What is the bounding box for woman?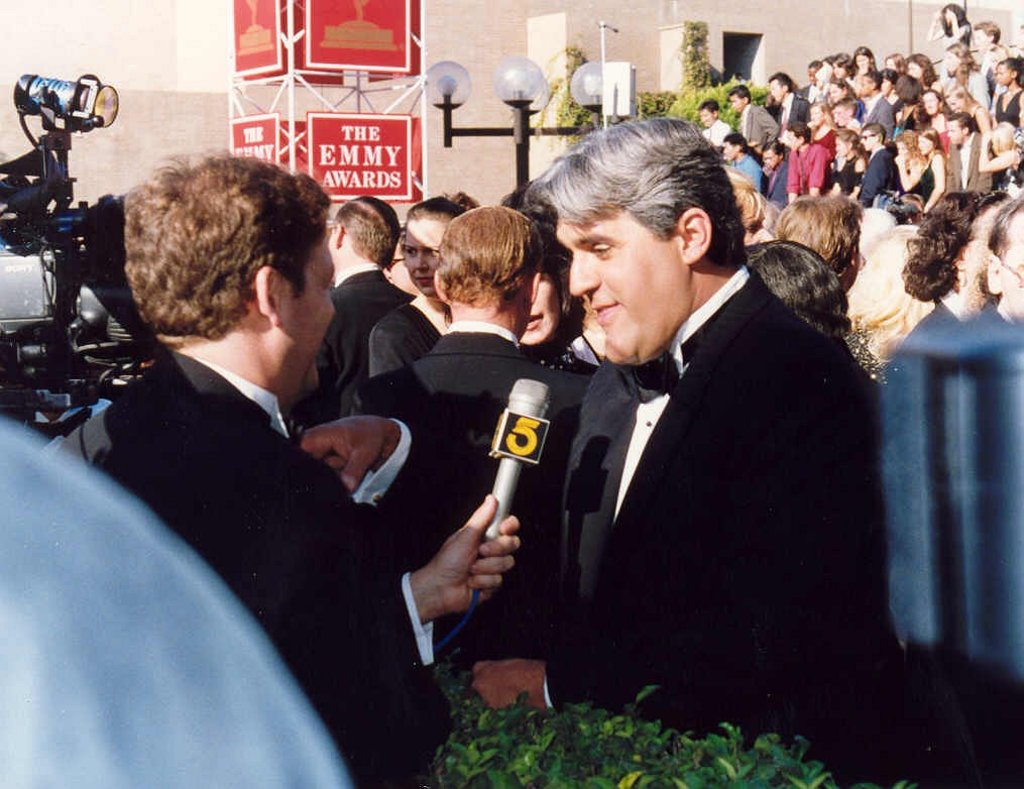
Rect(908, 125, 948, 219).
